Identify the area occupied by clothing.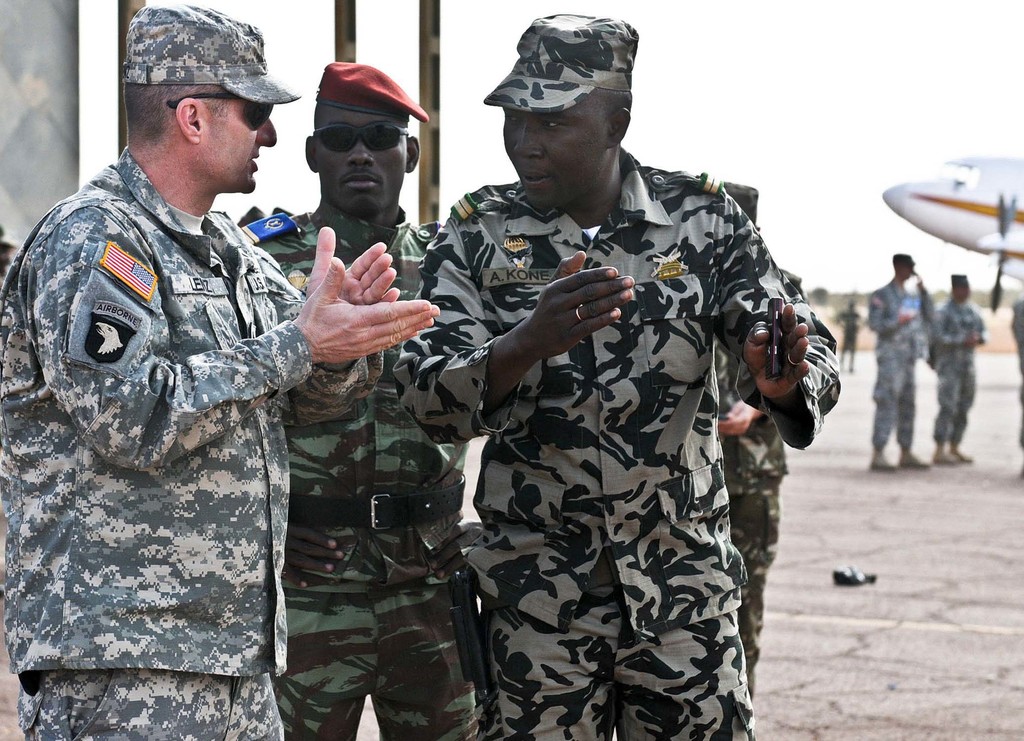
Area: <bbox>240, 200, 480, 740</bbox>.
